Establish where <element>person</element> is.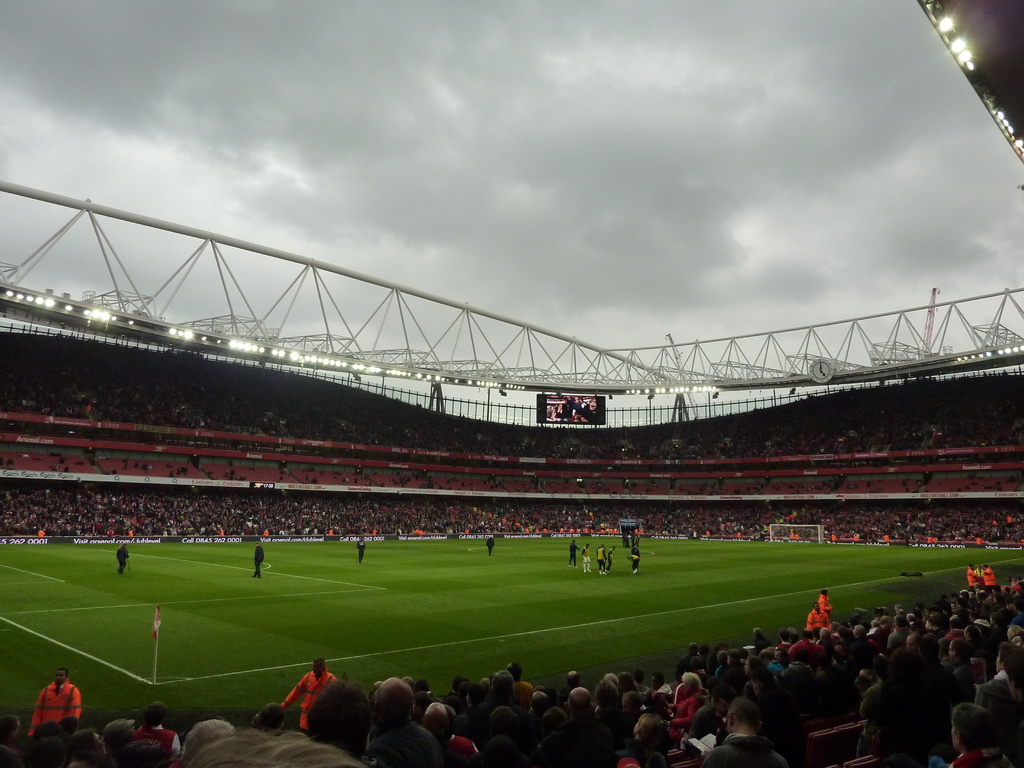
Established at x1=354 y1=533 x2=370 y2=561.
